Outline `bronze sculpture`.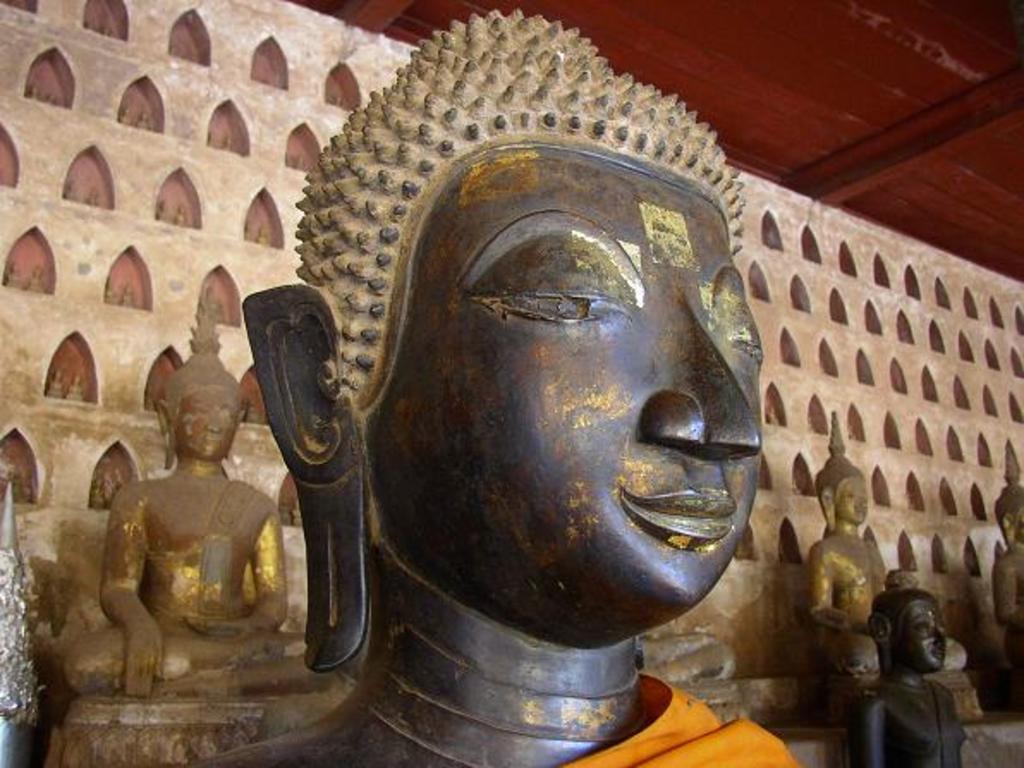
Outline: {"left": 227, "top": 46, "right": 789, "bottom": 728}.
